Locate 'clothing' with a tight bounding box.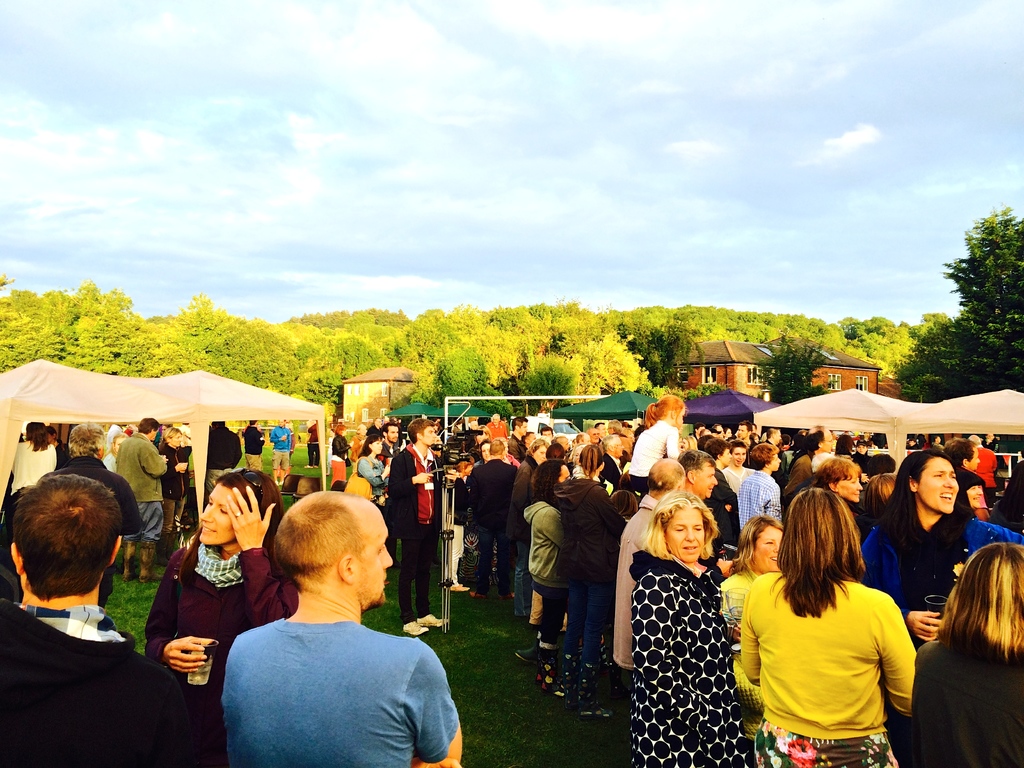
x1=241 y1=427 x2=263 y2=471.
